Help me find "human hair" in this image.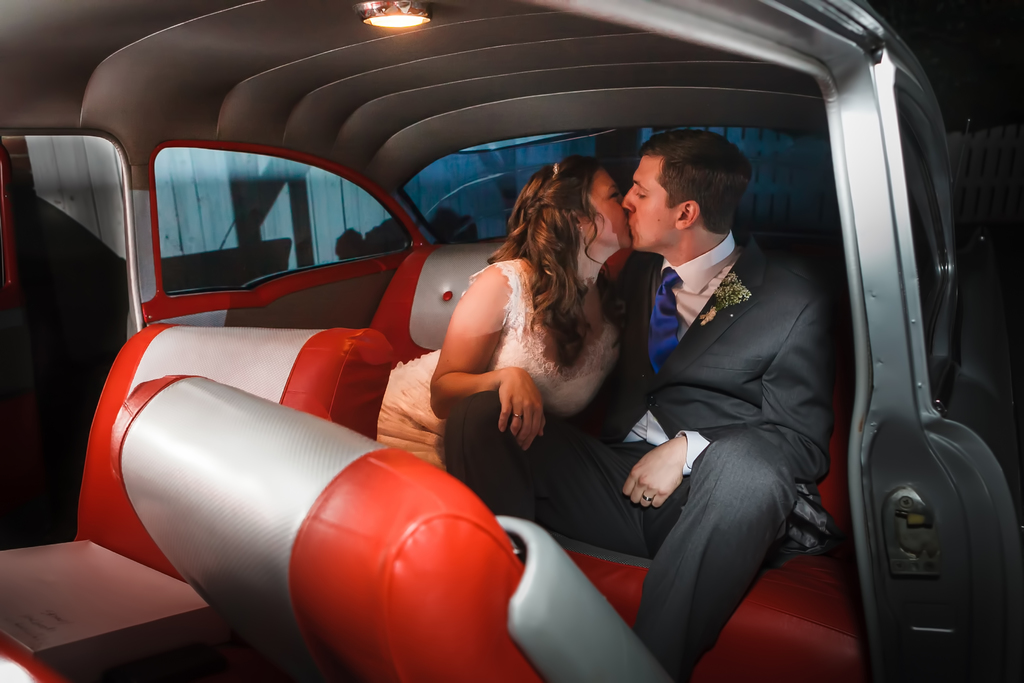
Found it: BBox(485, 152, 610, 372).
